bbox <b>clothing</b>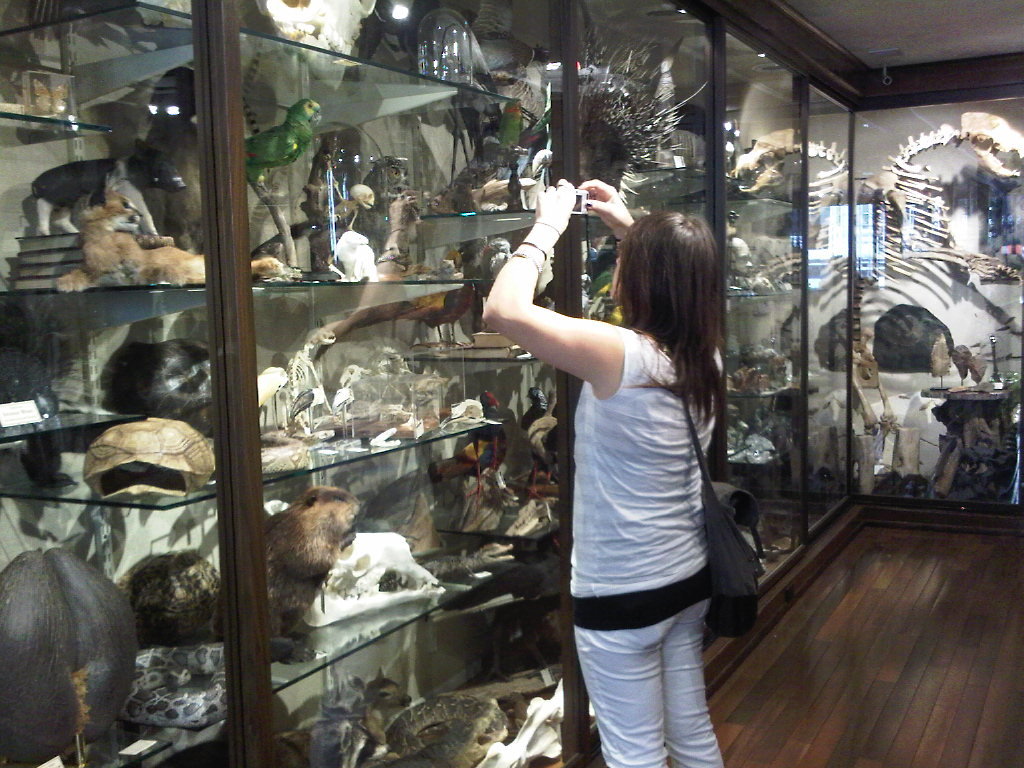
(561,322,722,764)
